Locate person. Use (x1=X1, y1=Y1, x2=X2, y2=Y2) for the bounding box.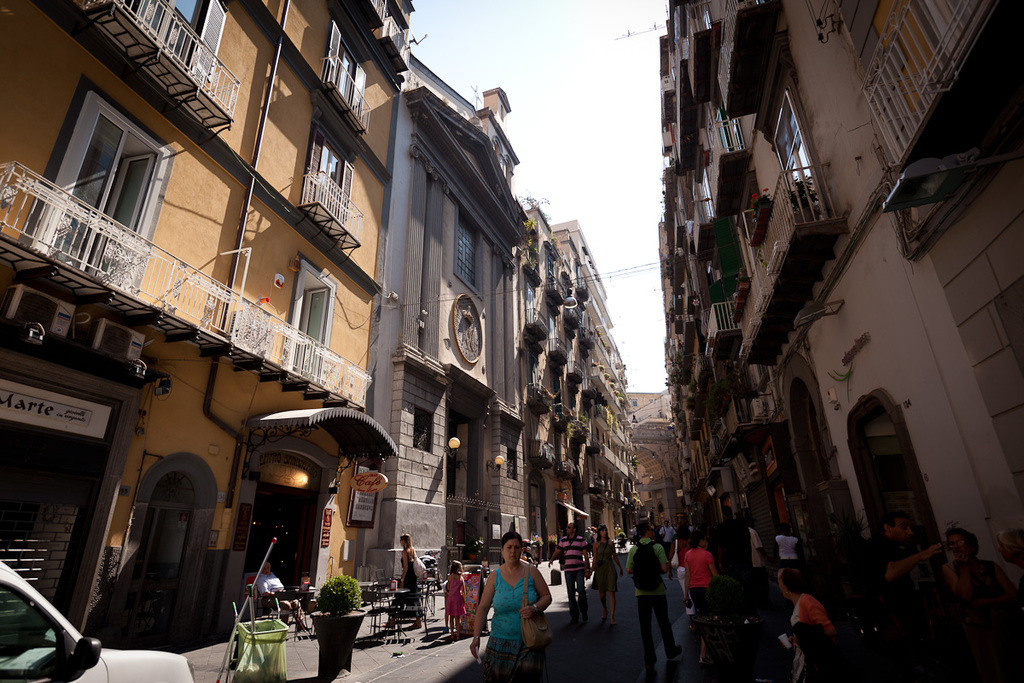
(x1=936, y1=531, x2=1018, y2=680).
